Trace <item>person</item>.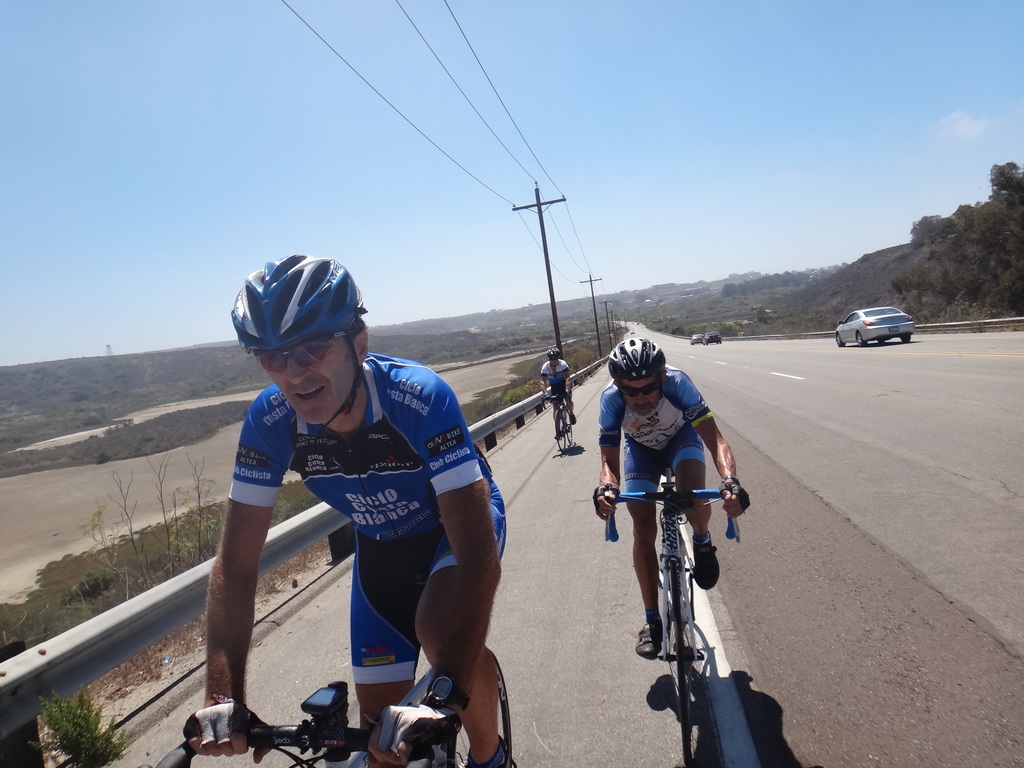
Traced to bbox=(179, 252, 509, 767).
